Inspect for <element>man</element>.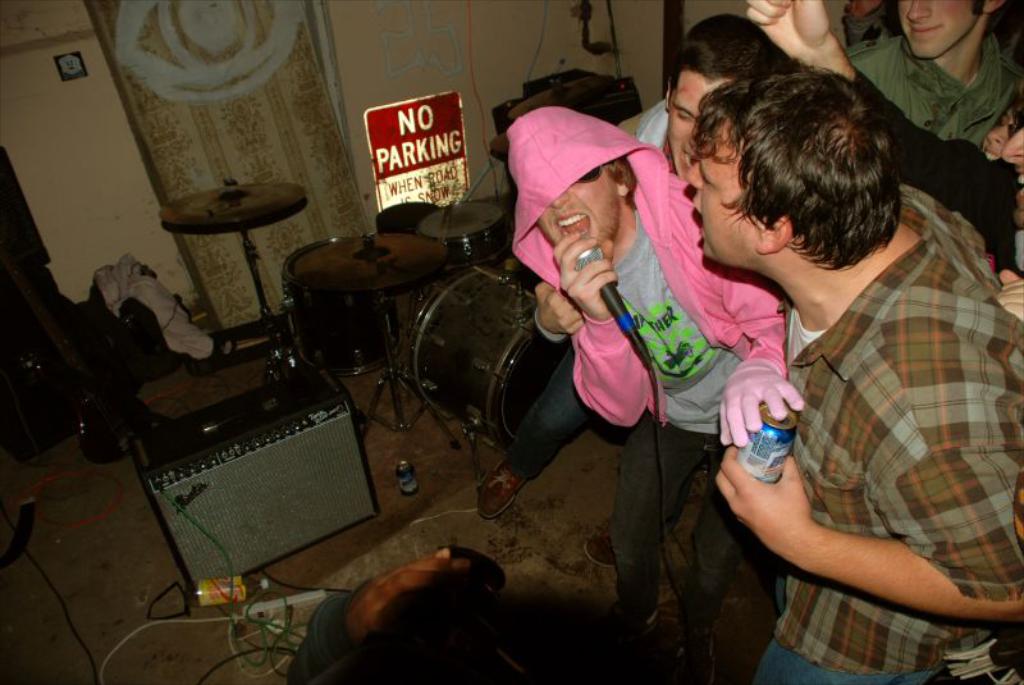
Inspection: (609, 13, 787, 178).
